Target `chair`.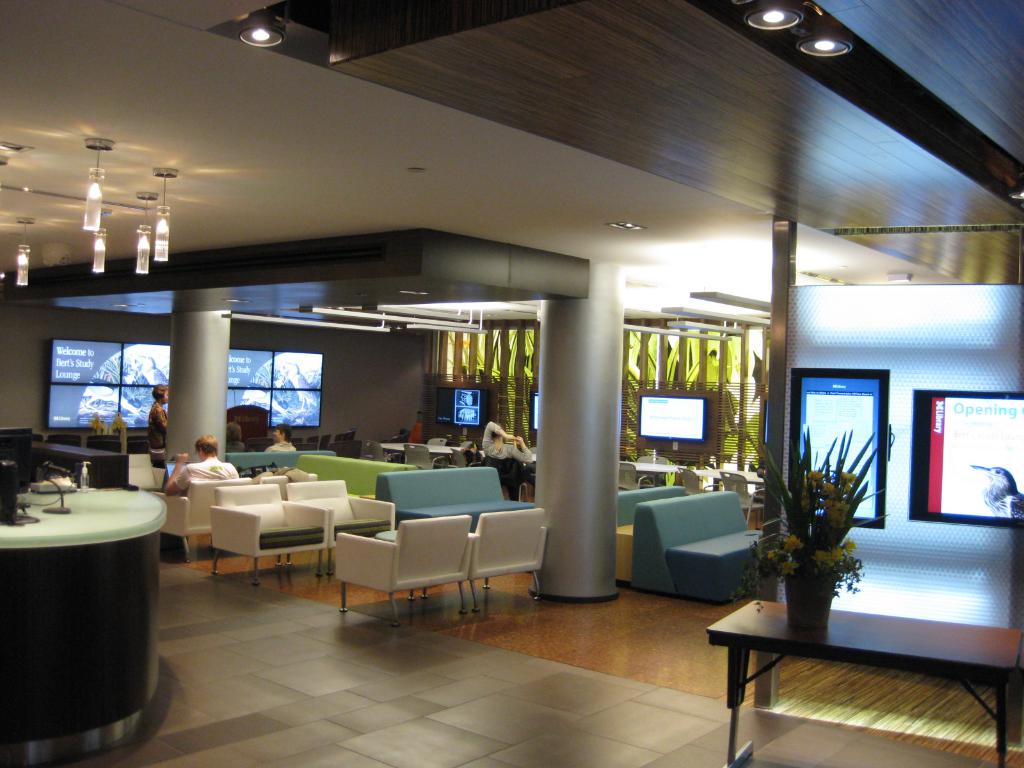
Target region: left=719, top=470, right=767, bottom=529.
